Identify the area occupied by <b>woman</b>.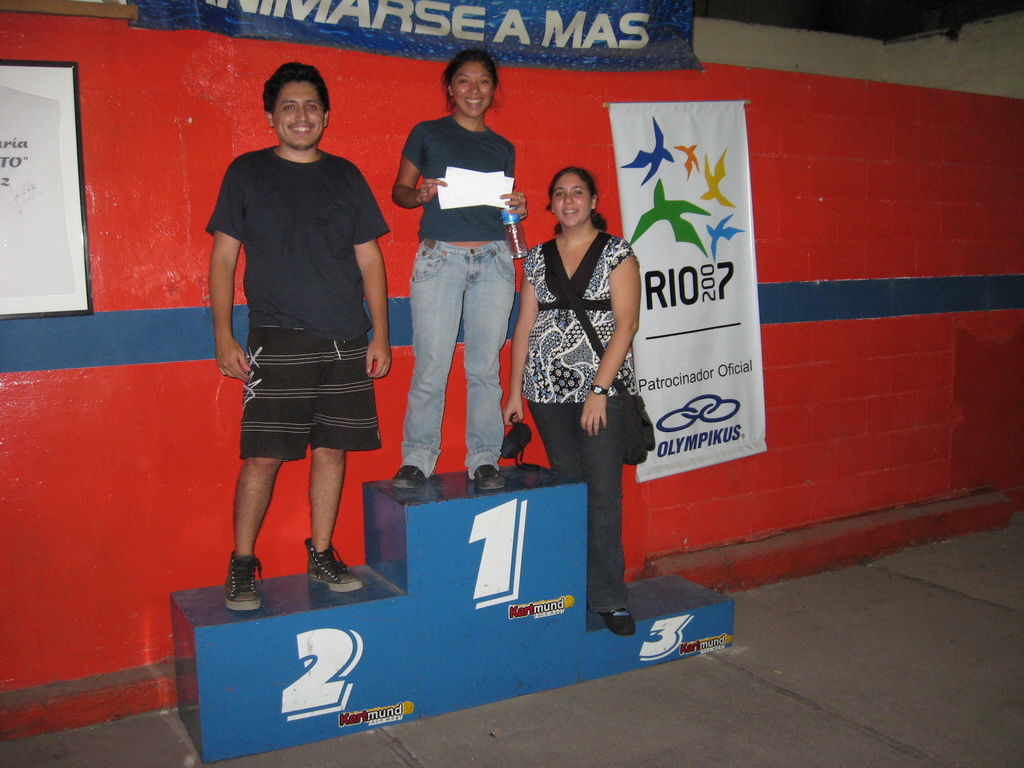
Area: (511, 138, 643, 561).
